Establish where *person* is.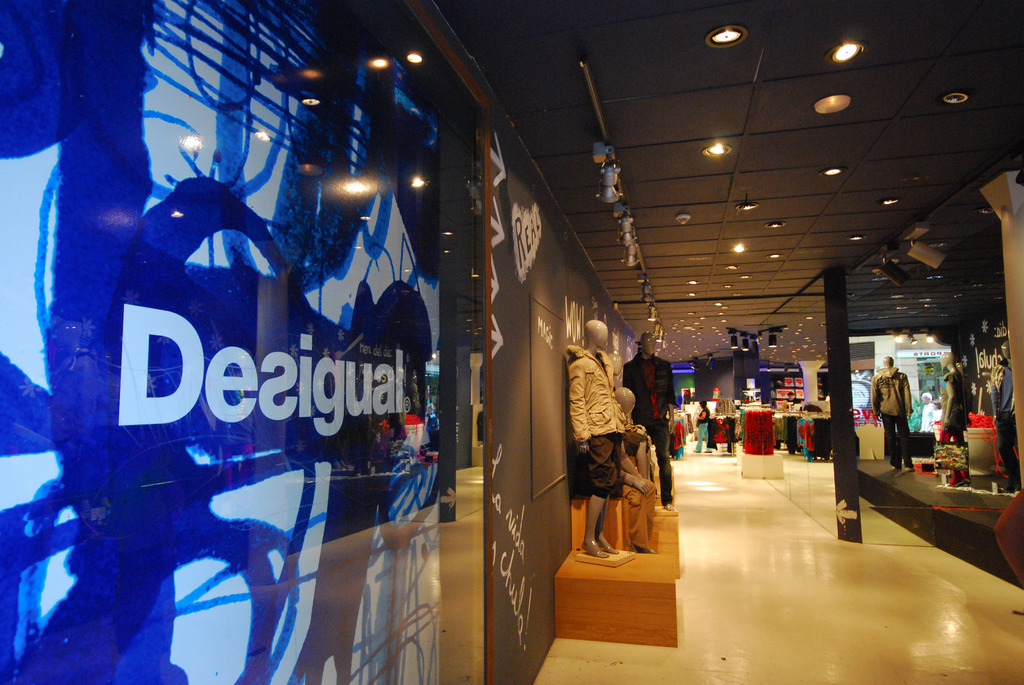
Established at crop(675, 423, 686, 454).
